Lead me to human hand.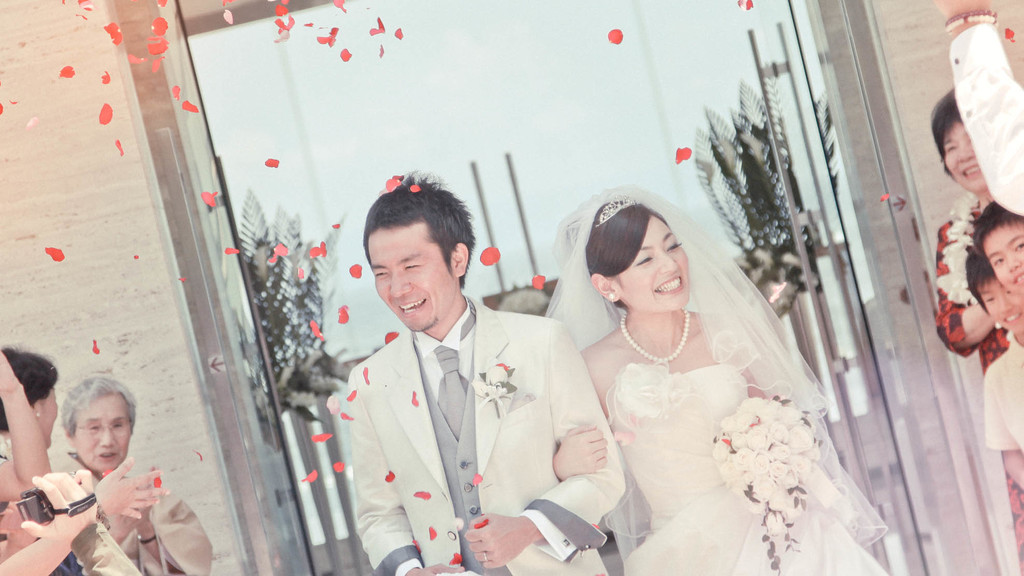
Lead to <bbox>94, 457, 172, 520</bbox>.
